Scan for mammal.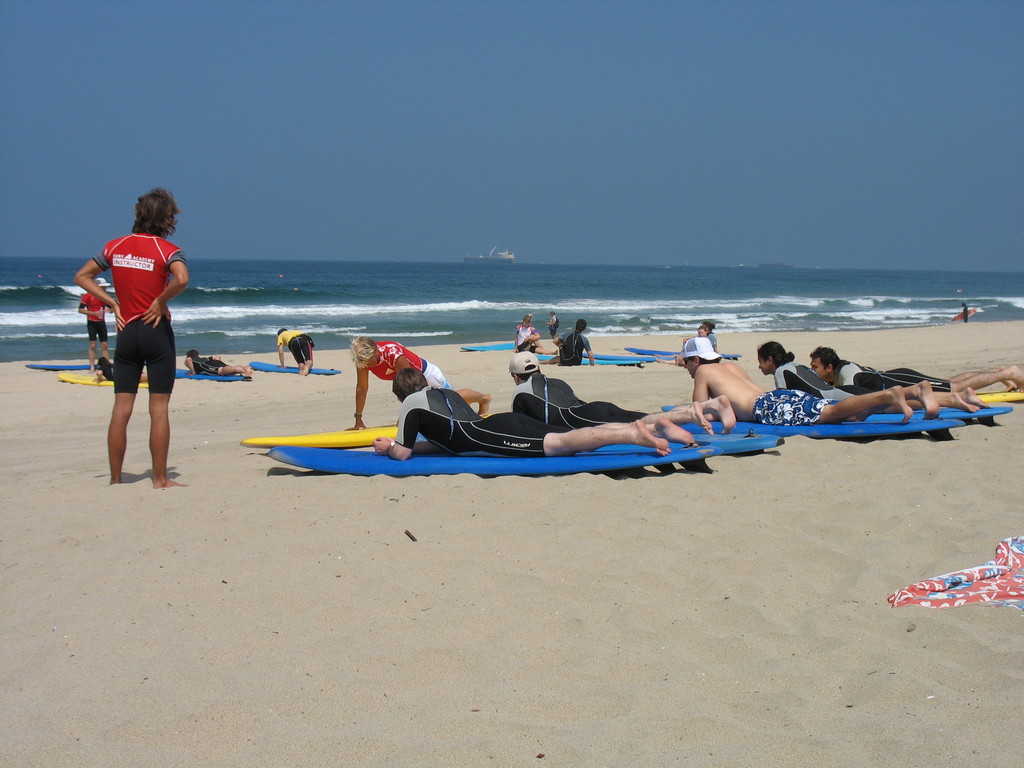
Scan result: bbox=[370, 365, 698, 460].
